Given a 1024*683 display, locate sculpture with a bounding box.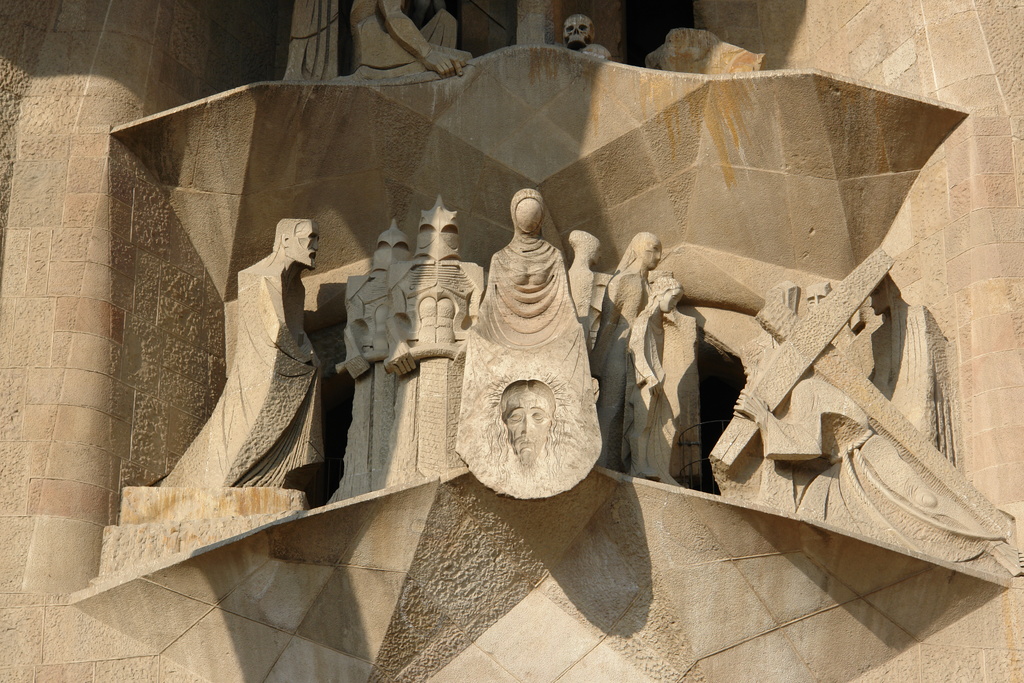
Located: bbox(385, 204, 523, 484).
